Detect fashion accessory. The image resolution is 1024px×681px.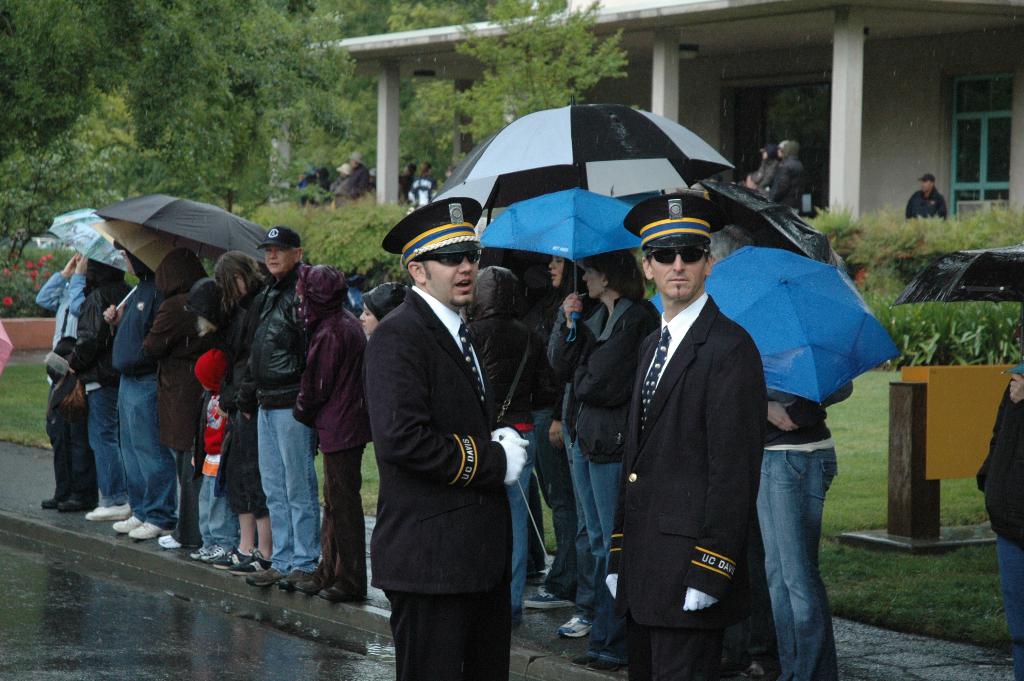
650/249/710/267.
